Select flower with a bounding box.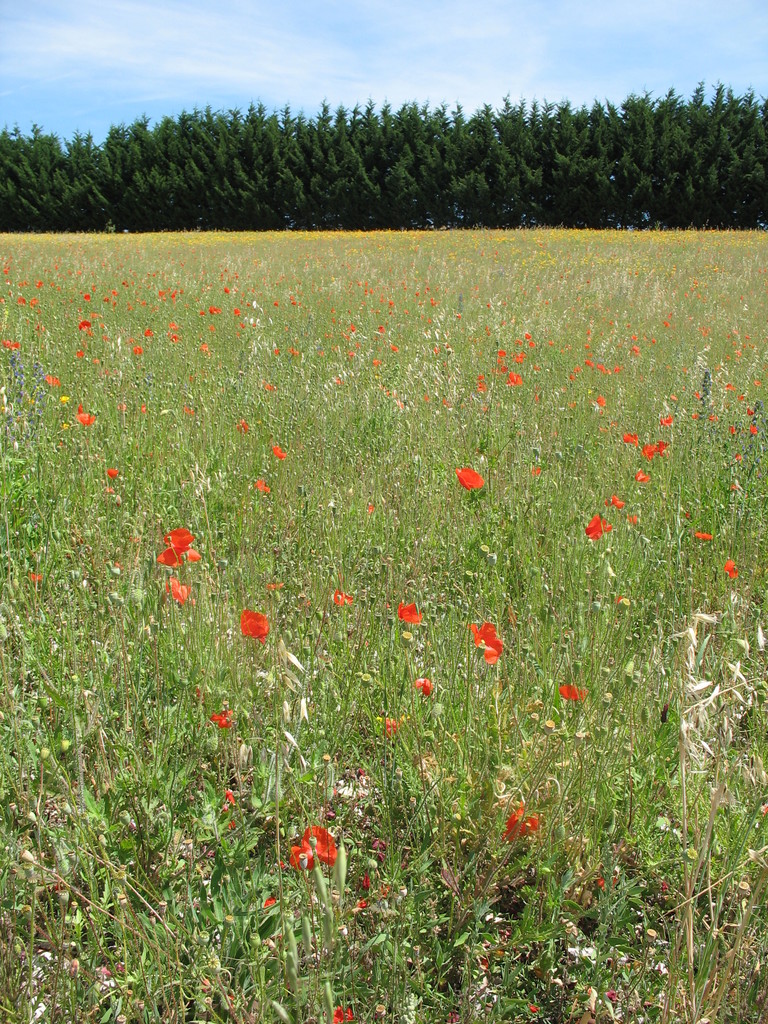
<bbox>455, 466, 484, 495</bbox>.
